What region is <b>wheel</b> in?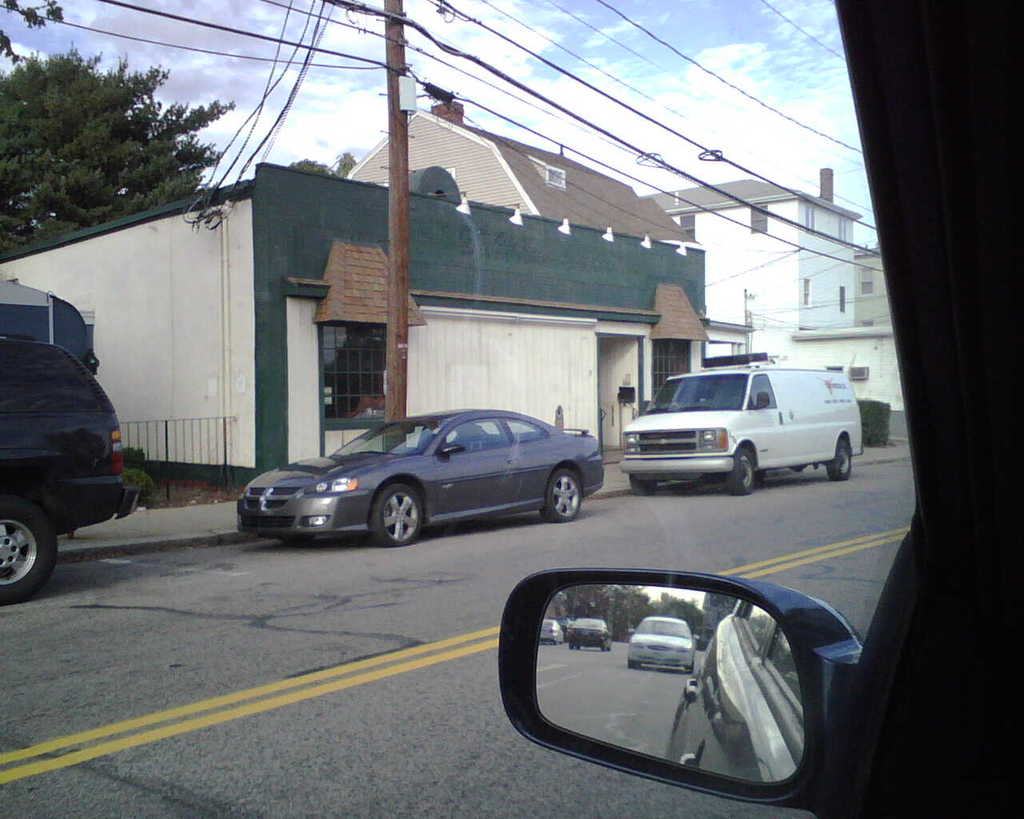
545/466/583/525.
